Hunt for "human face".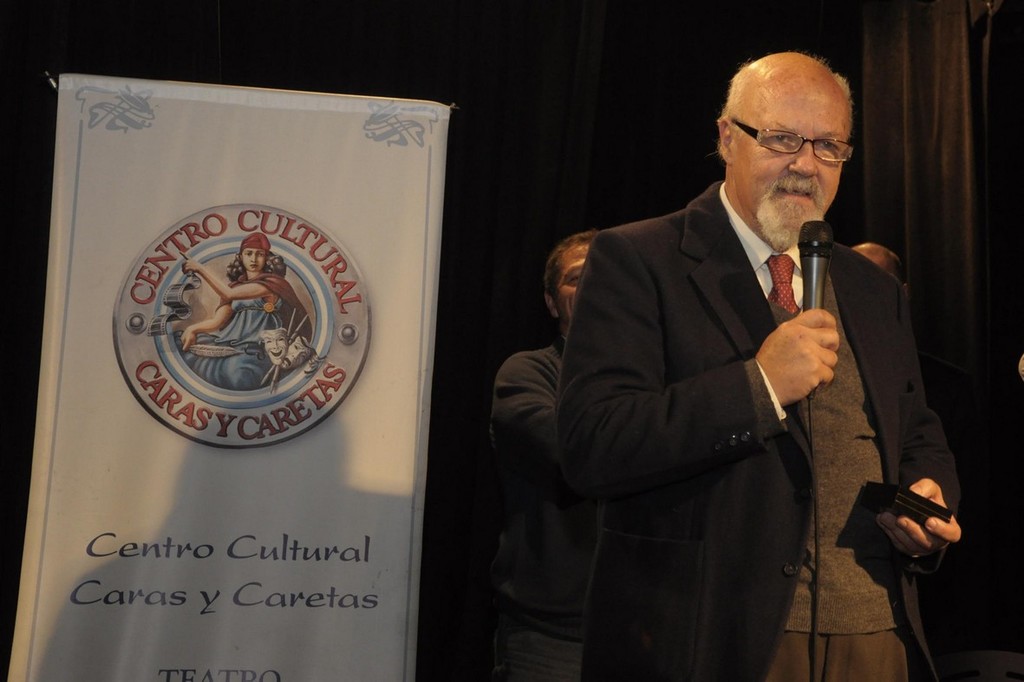
Hunted down at locate(558, 241, 592, 334).
